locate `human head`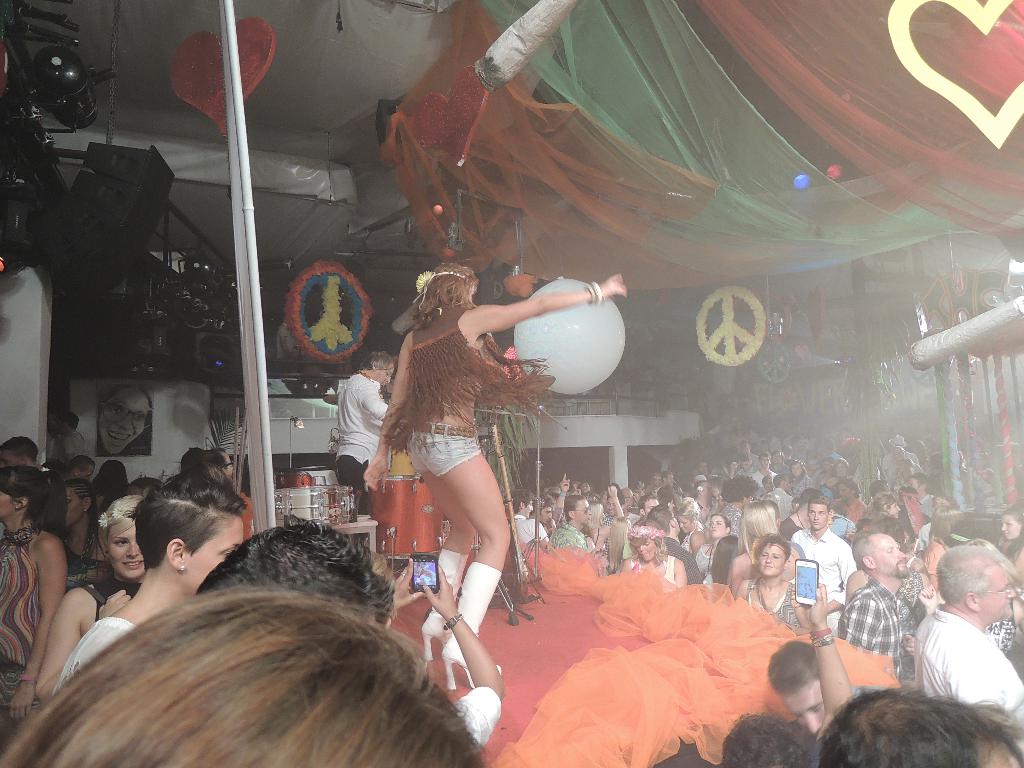
942 554 1023 639
